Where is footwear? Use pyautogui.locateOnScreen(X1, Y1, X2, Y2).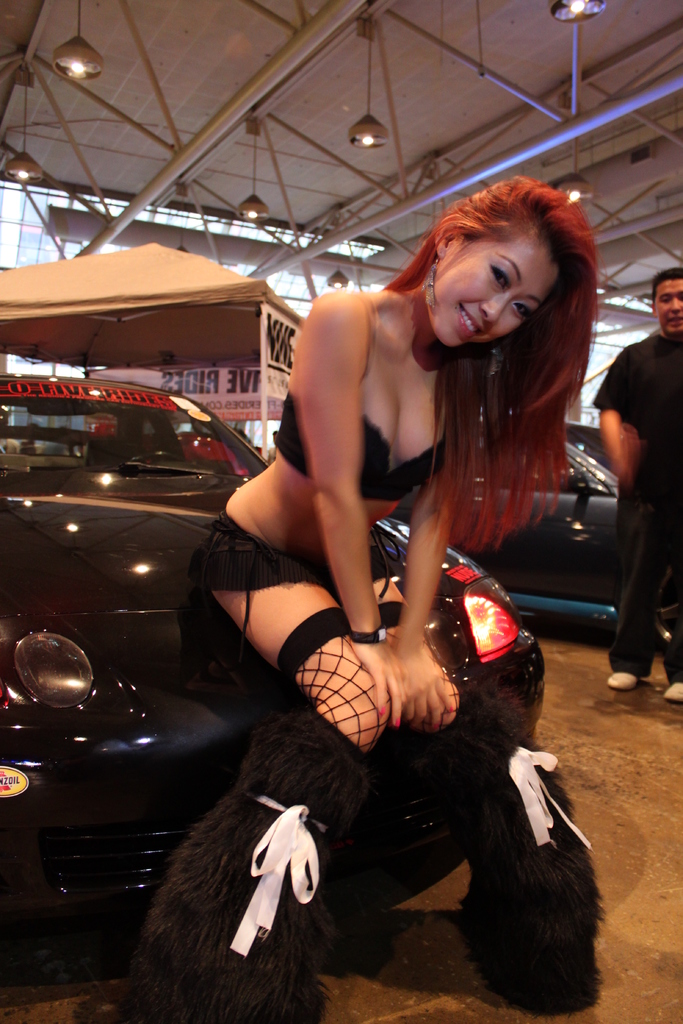
pyautogui.locateOnScreen(664, 678, 682, 707).
